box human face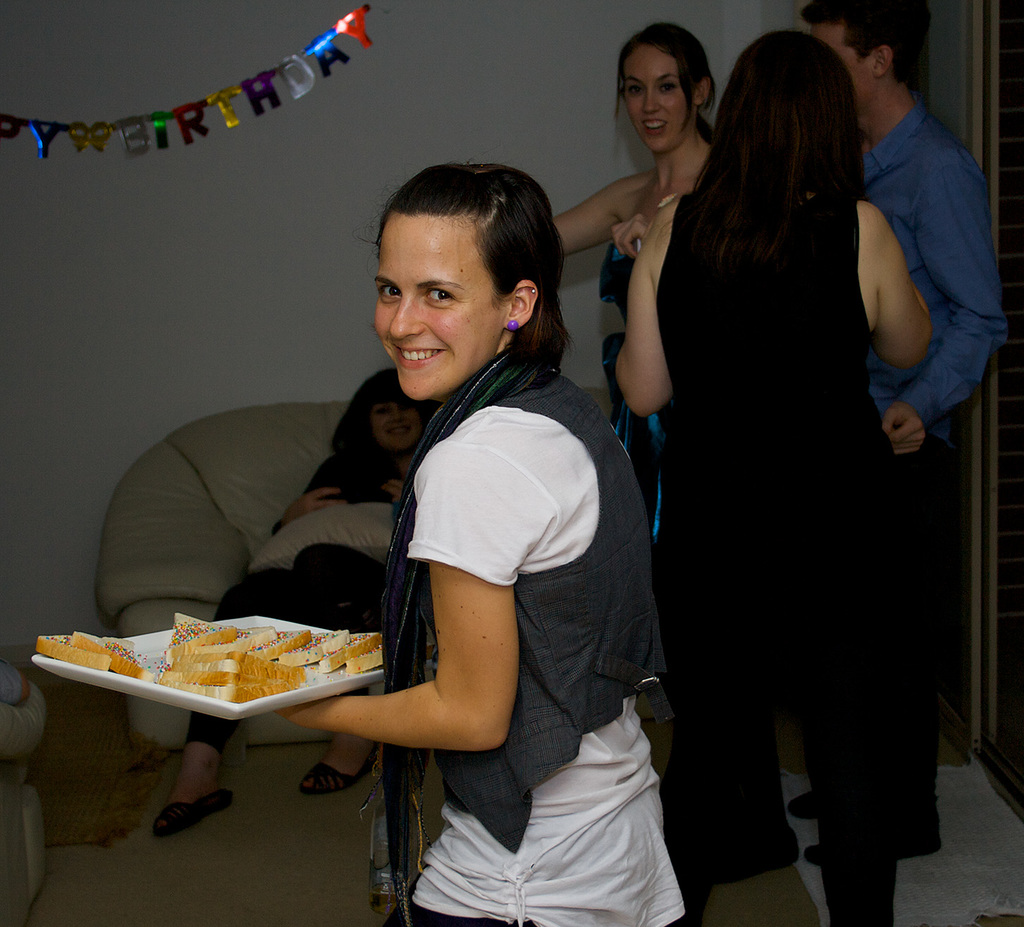
bbox=[369, 204, 508, 407]
